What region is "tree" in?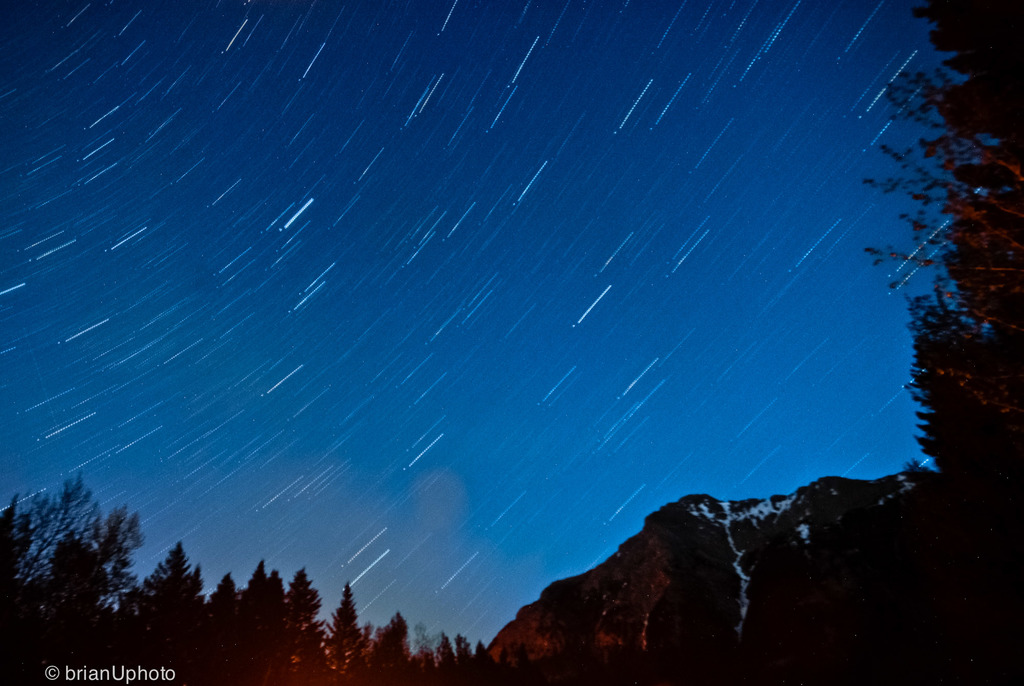
<box>469,633,504,685</box>.
